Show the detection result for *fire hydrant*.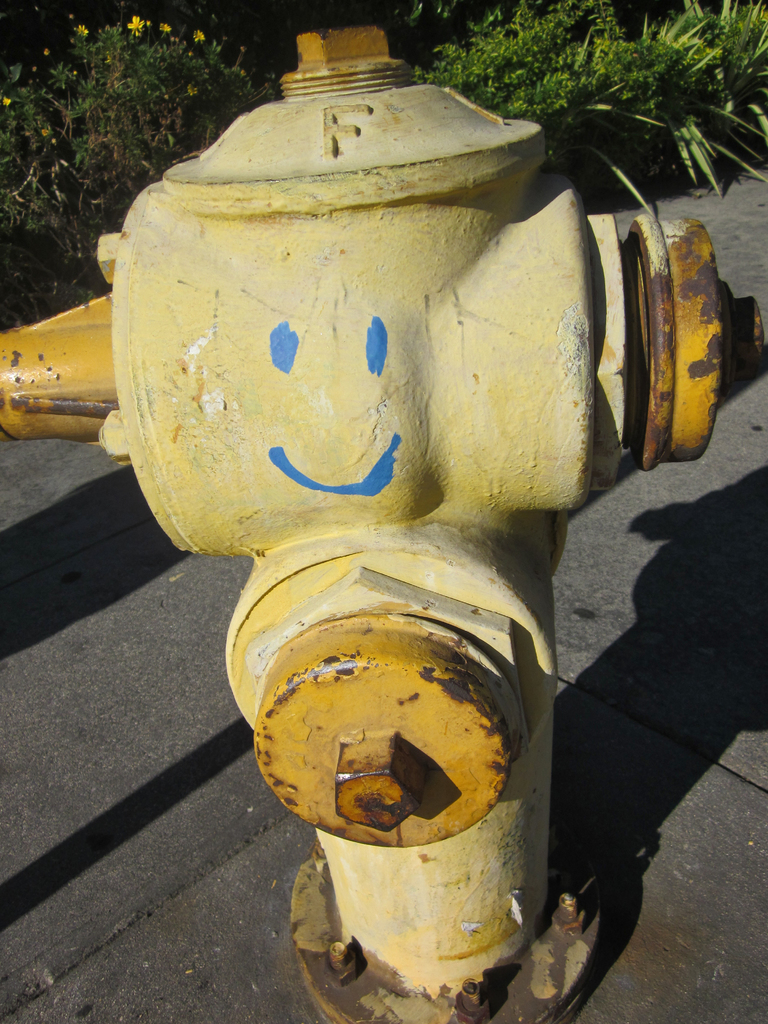
{"left": 0, "top": 24, "right": 767, "bottom": 1023}.
